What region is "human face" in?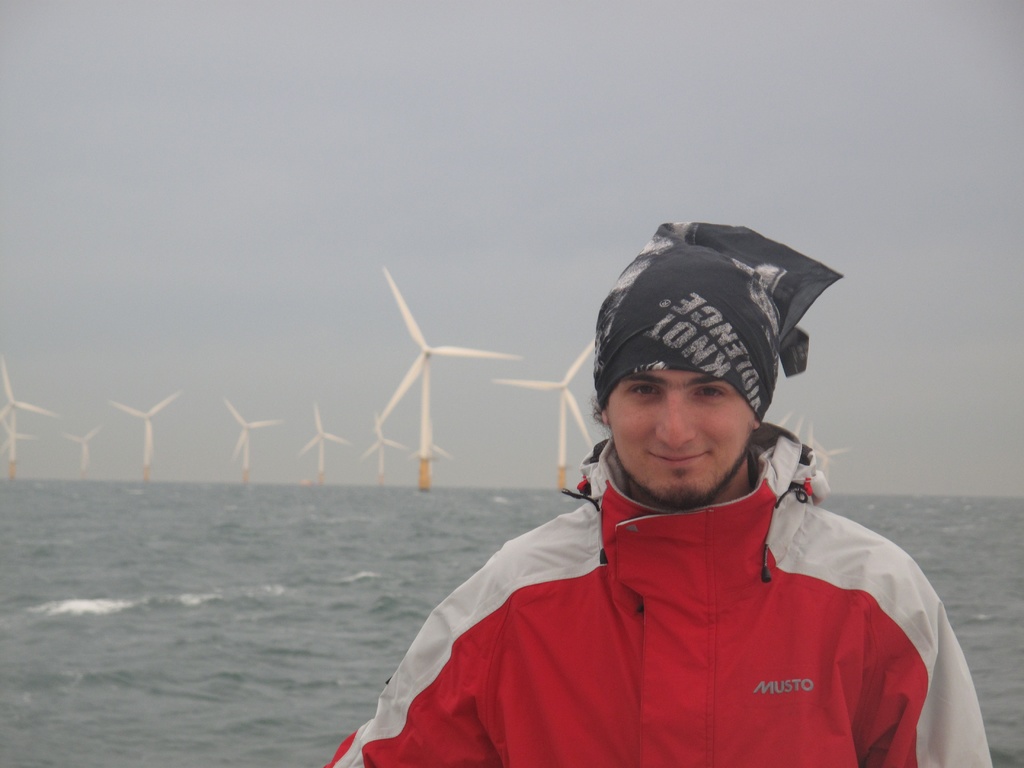
bbox=(602, 358, 755, 501).
